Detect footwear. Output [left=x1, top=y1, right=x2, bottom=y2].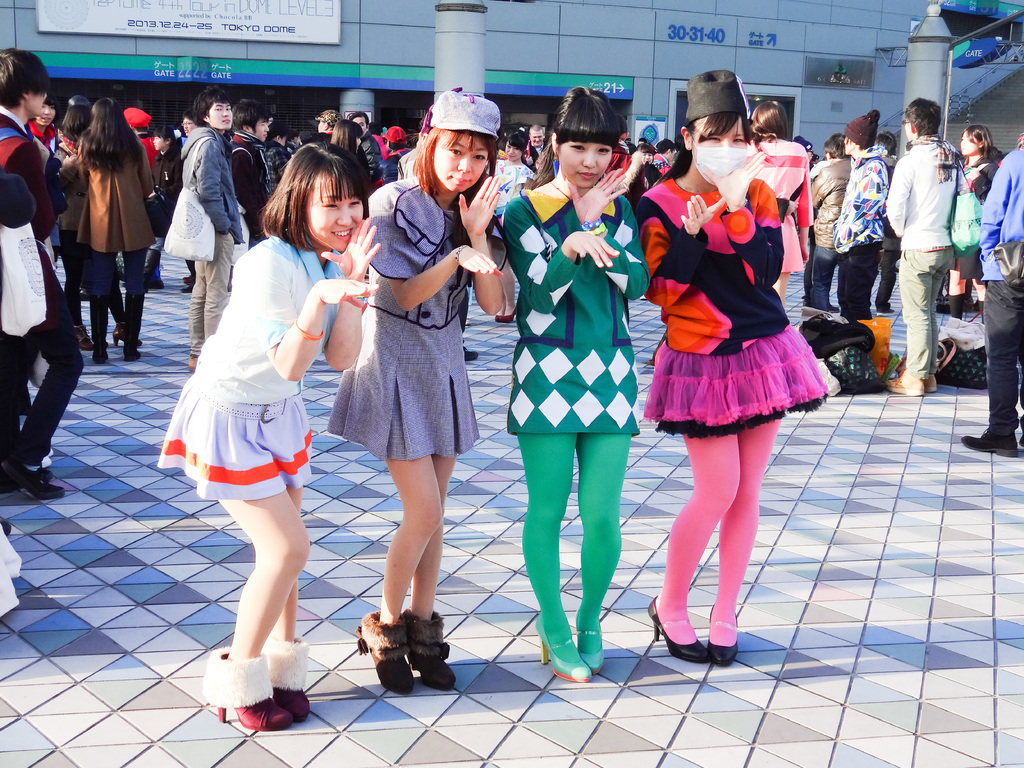
[left=182, top=274, right=191, bottom=284].
